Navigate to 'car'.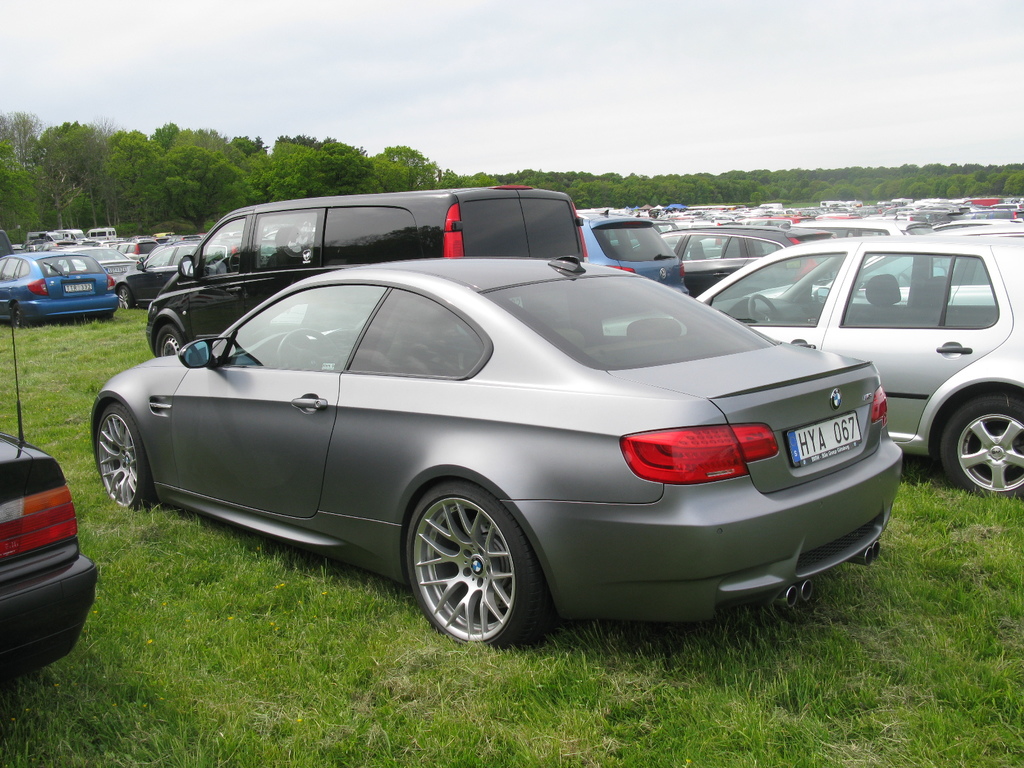
Navigation target: left=141, top=183, right=584, bottom=351.
